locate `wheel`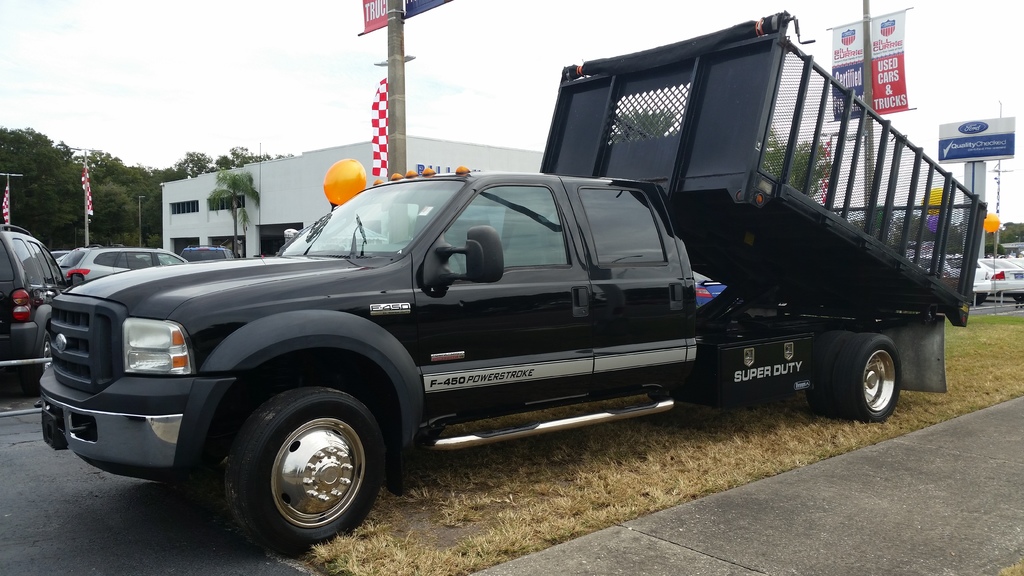
rect(971, 289, 991, 308)
